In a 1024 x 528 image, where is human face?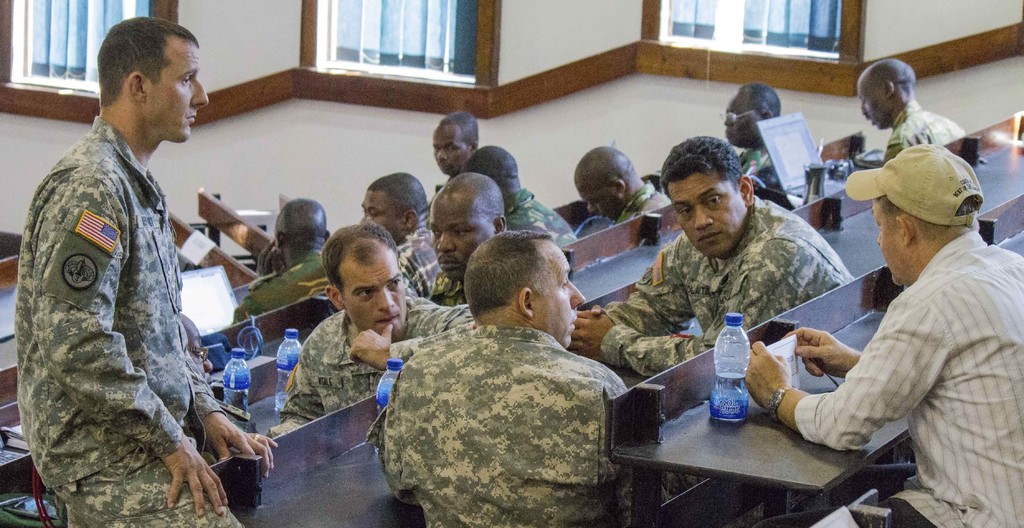
Rect(433, 127, 468, 175).
